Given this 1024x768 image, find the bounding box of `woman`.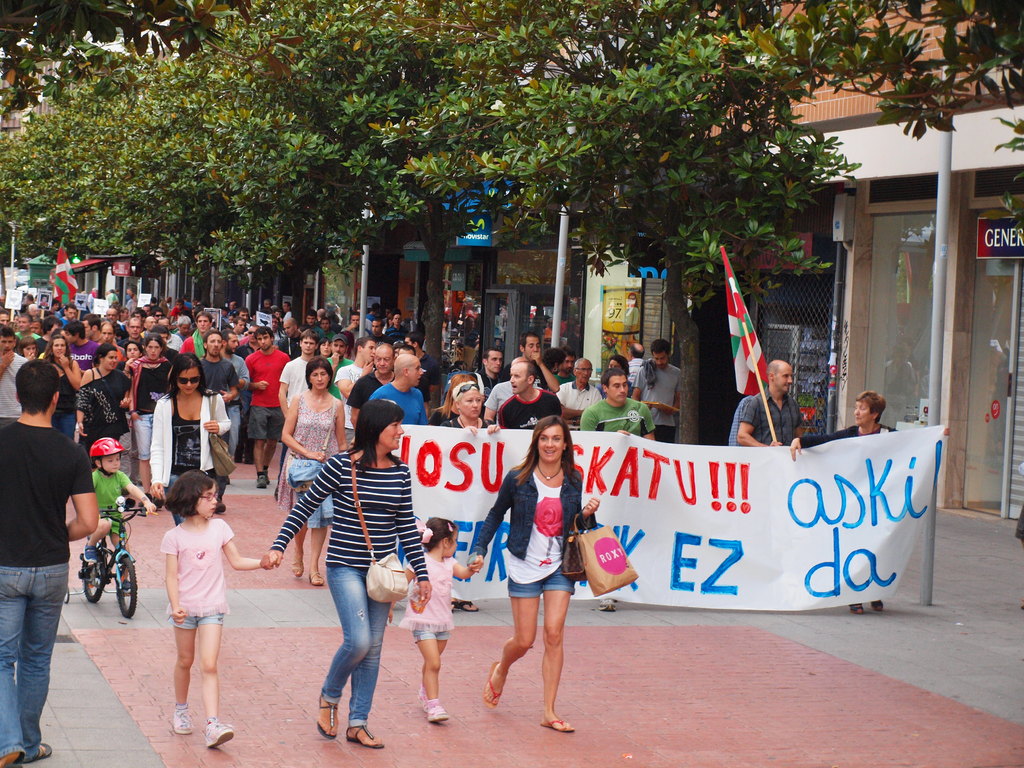
rect(787, 387, 902, 621).
